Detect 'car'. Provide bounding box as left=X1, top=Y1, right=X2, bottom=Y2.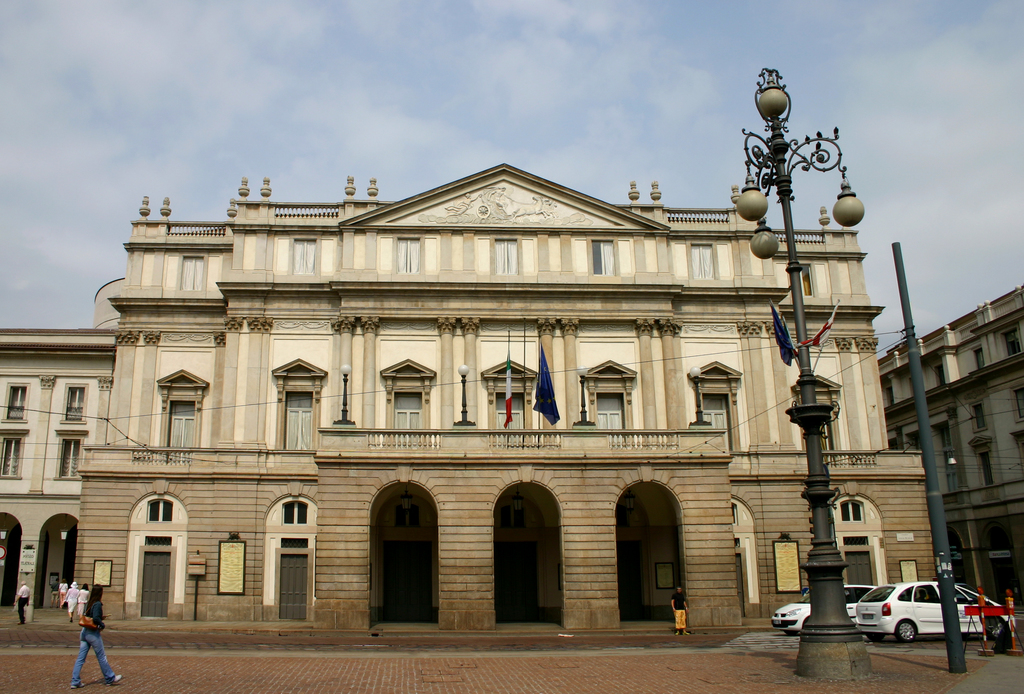
left=770, top=580, right=881, bottom=635.
